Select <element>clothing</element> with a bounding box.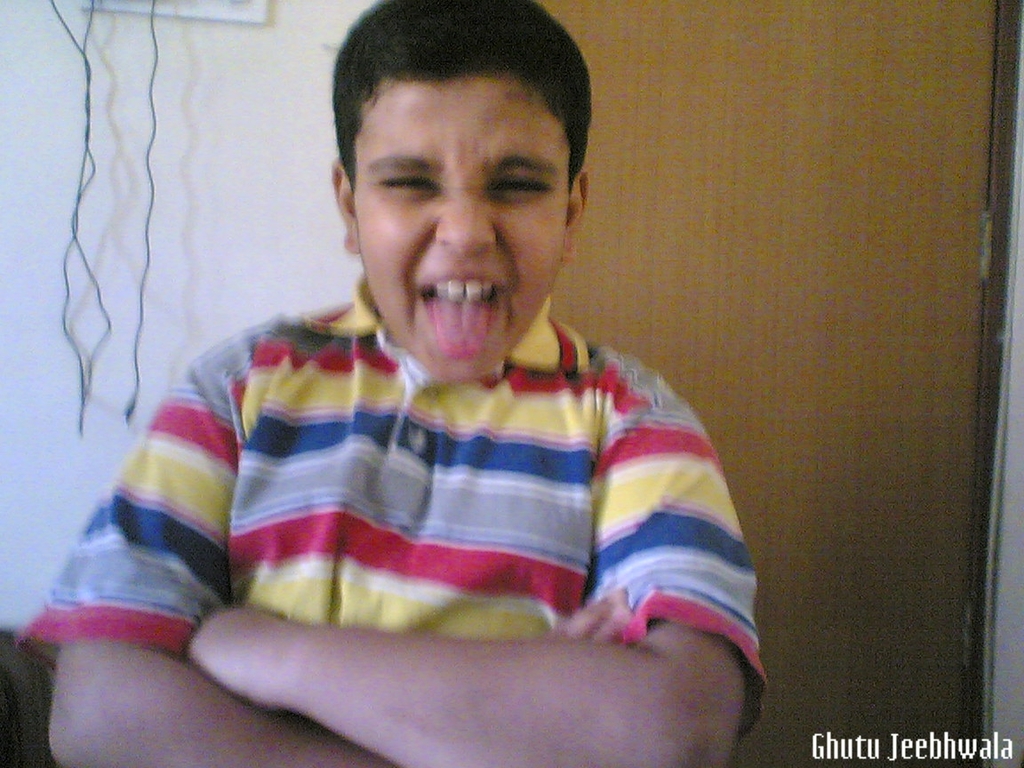
locate(15, 260, 766, 732).
